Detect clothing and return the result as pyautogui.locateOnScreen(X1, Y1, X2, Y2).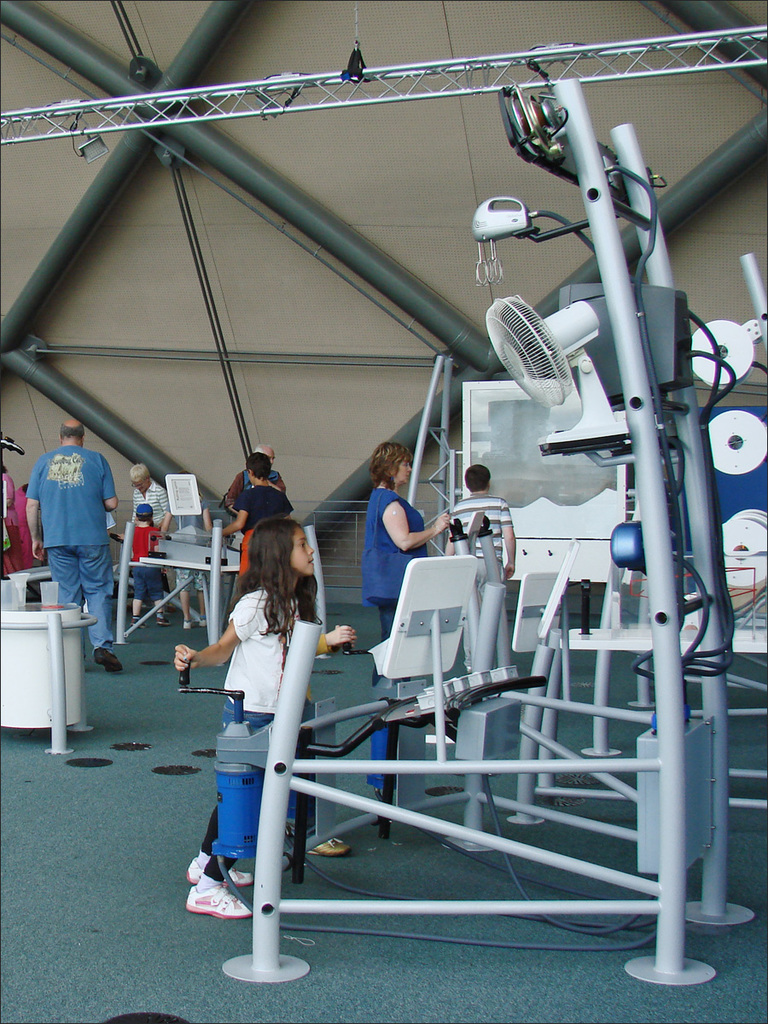
pyautogui.locateOnScreen(196, 579, 321, 876).
